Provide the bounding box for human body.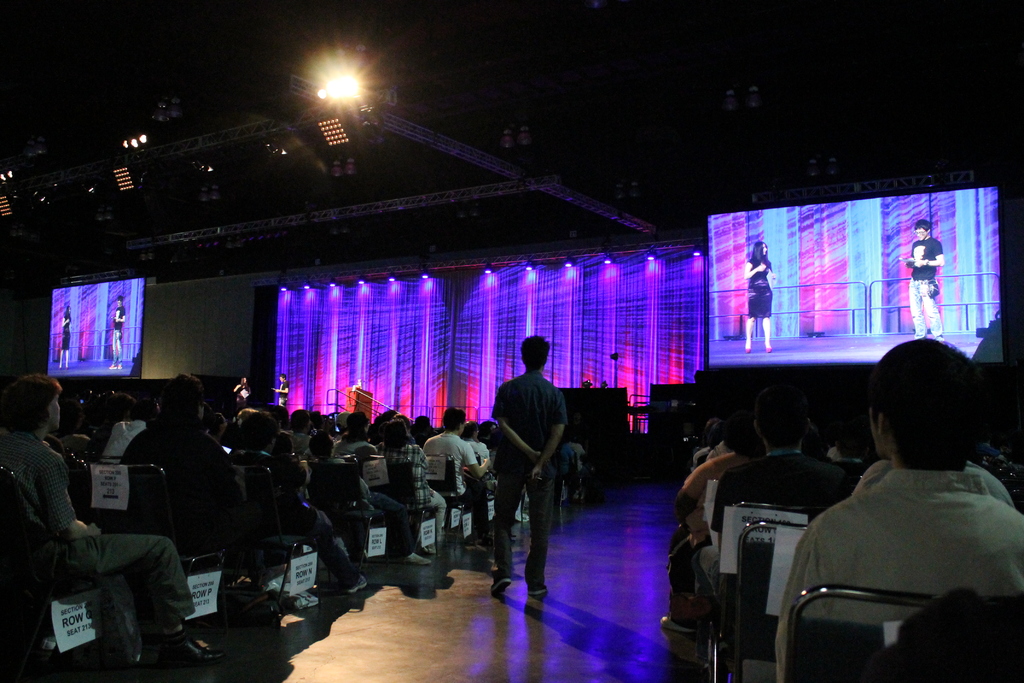
[x1=696, y1=383, x2=849, y2=643].
